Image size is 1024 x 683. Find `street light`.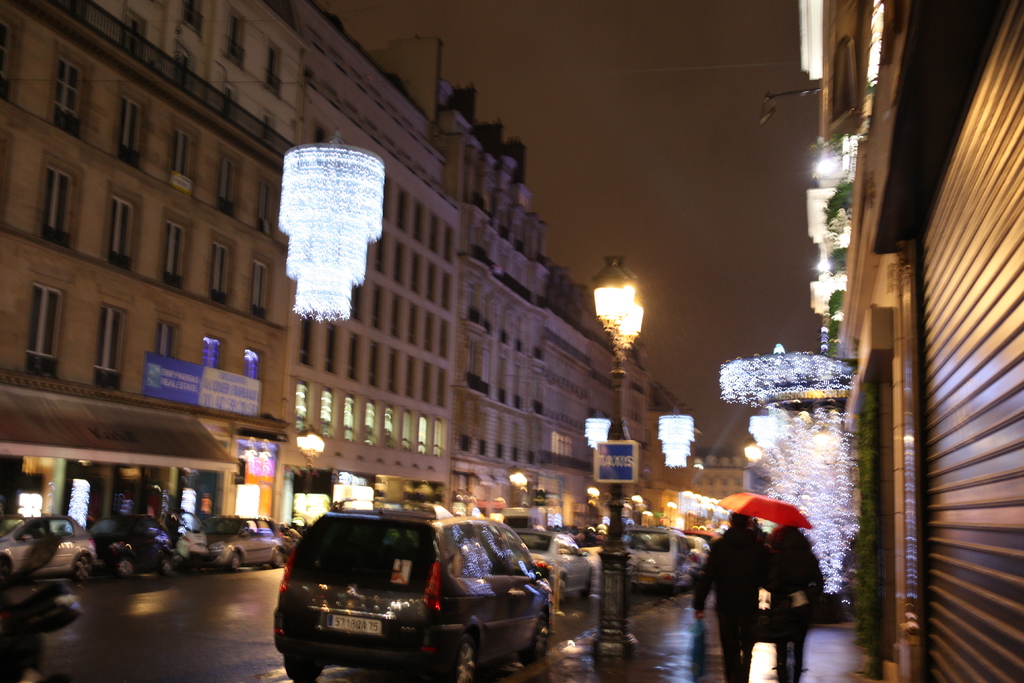
588 258 623 650.
